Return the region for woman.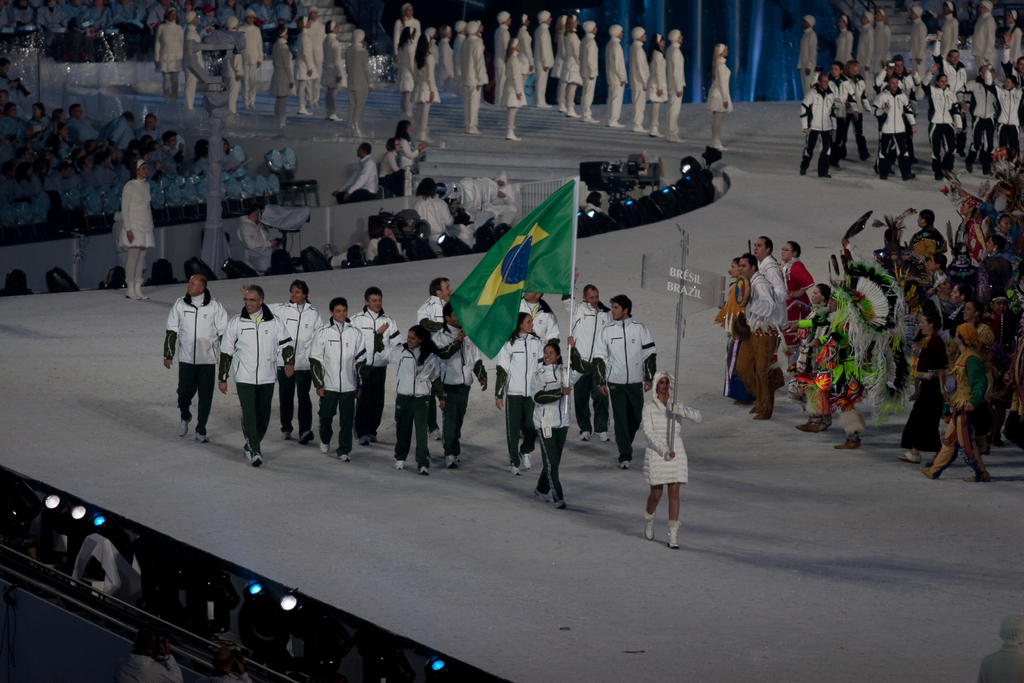
region(384, 138, 409, 194).
